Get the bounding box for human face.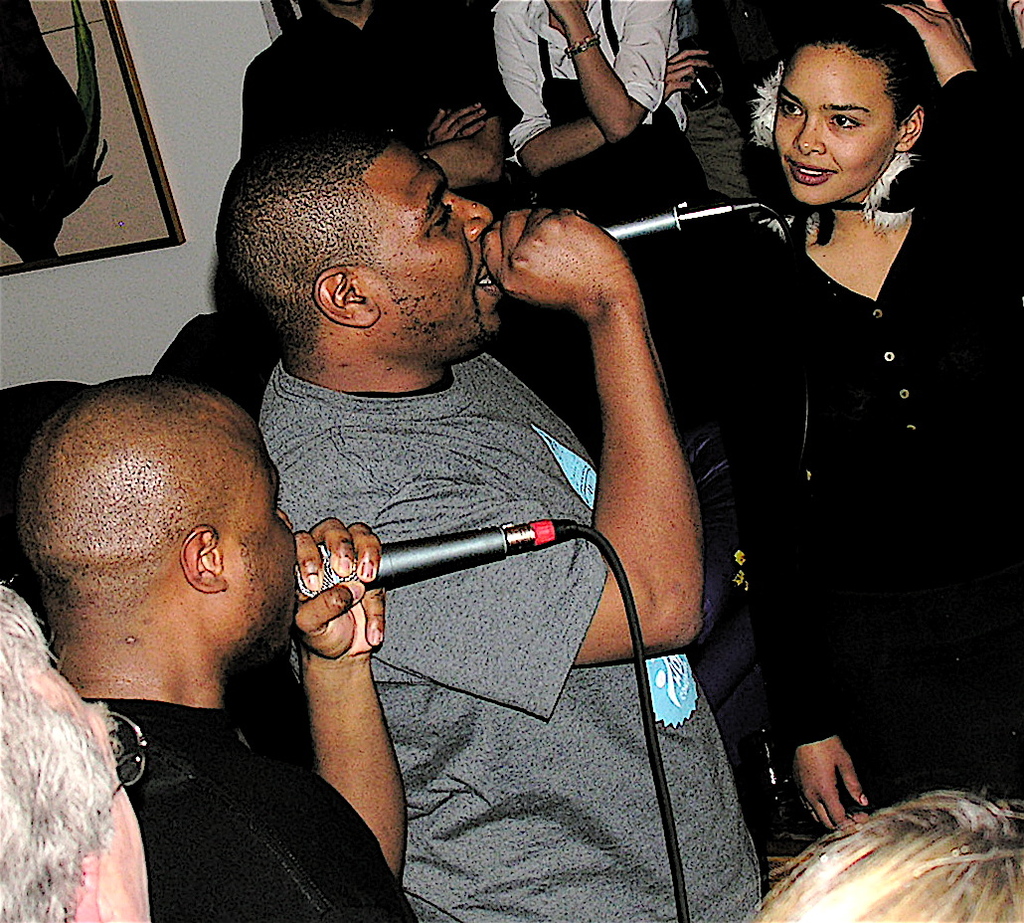
[left=769, top=40, right=899, bottom=205].
